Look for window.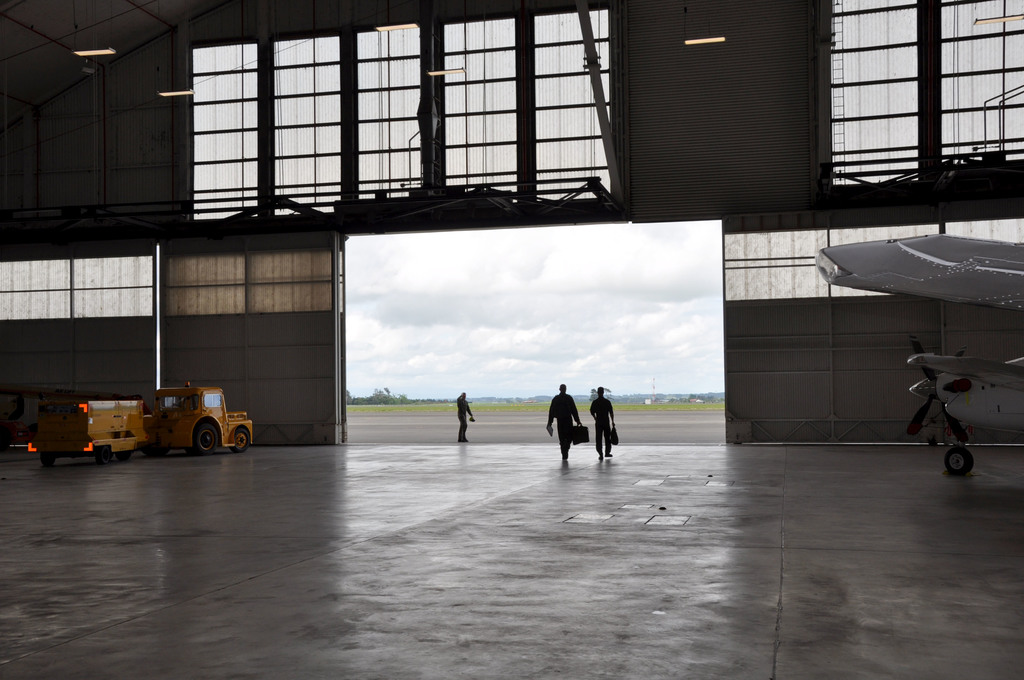
Found: (left=188, top=44, right=262, bottom=213).
